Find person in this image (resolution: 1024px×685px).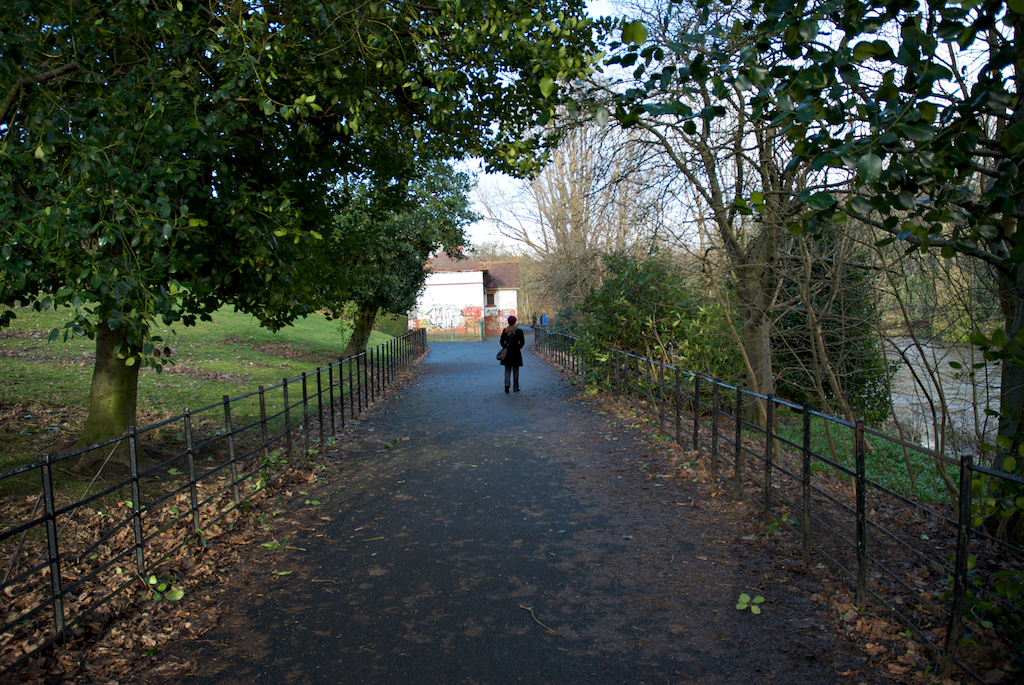
(503,314,529,390).
